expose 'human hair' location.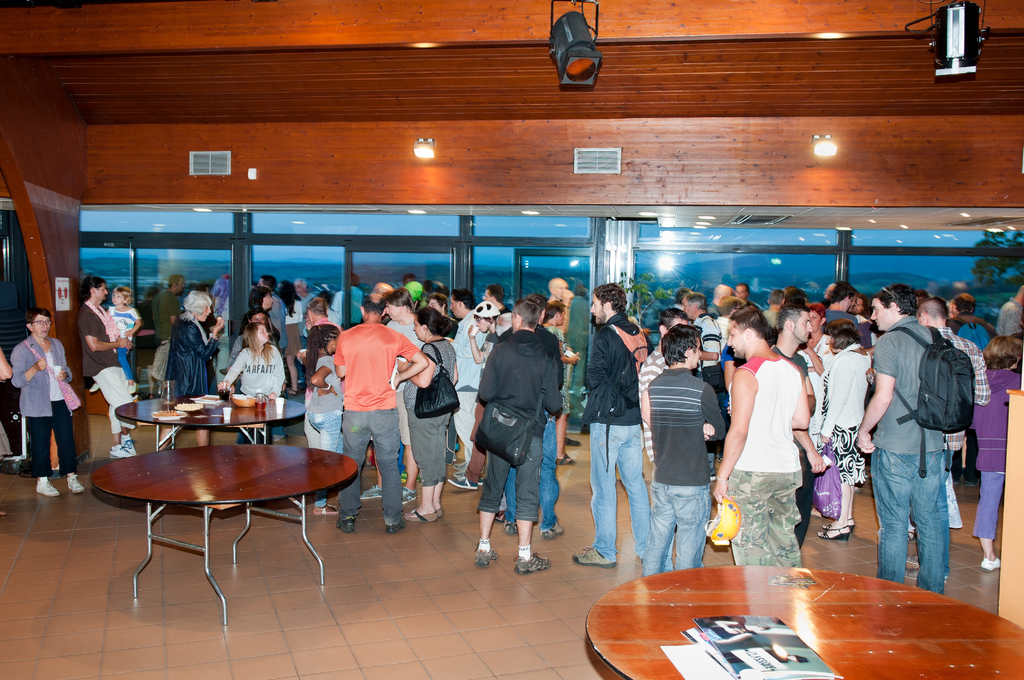
Exposed at 726,305,769,343.
